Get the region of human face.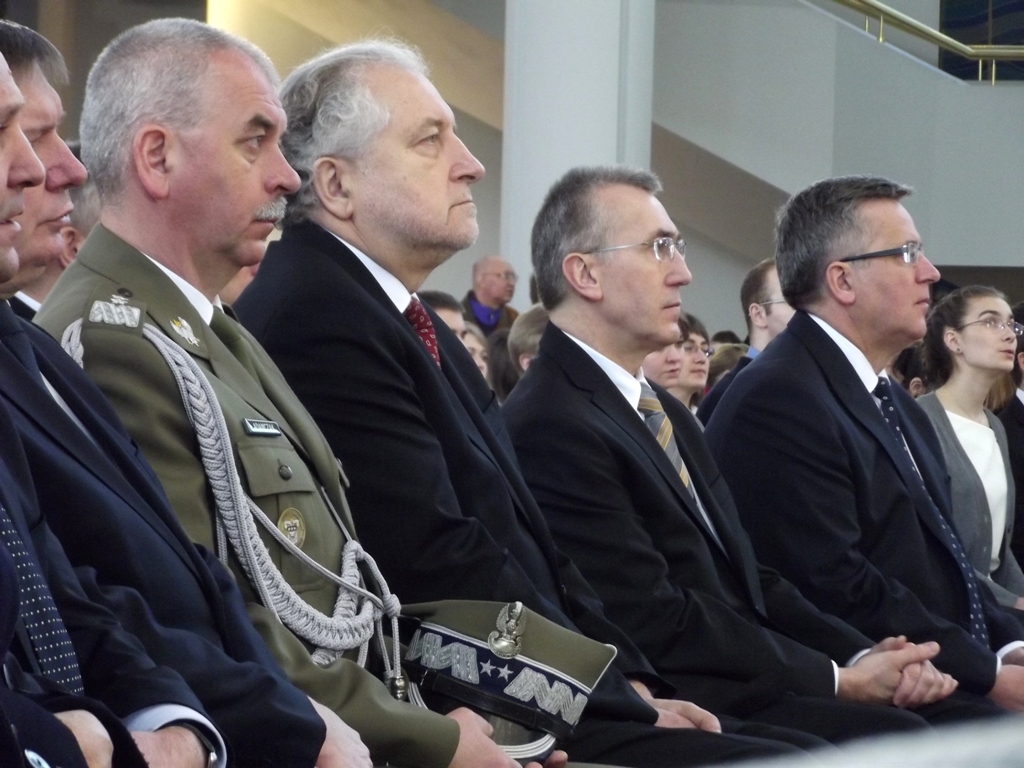
464/333/491/383.
